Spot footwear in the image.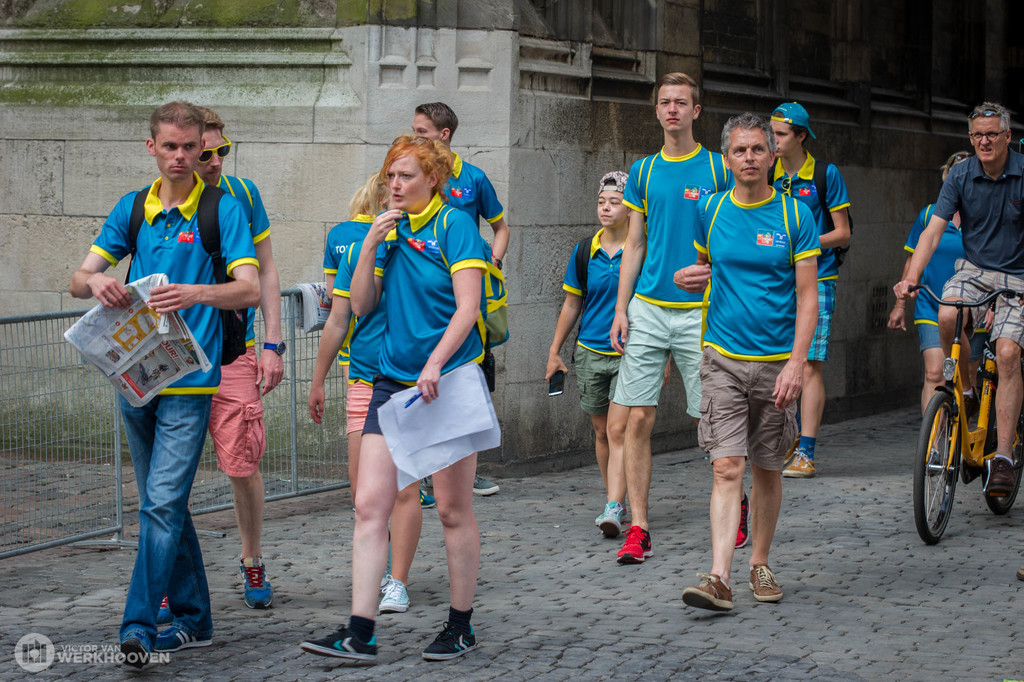
footwear found at locate(419, 622, 481, 665).
